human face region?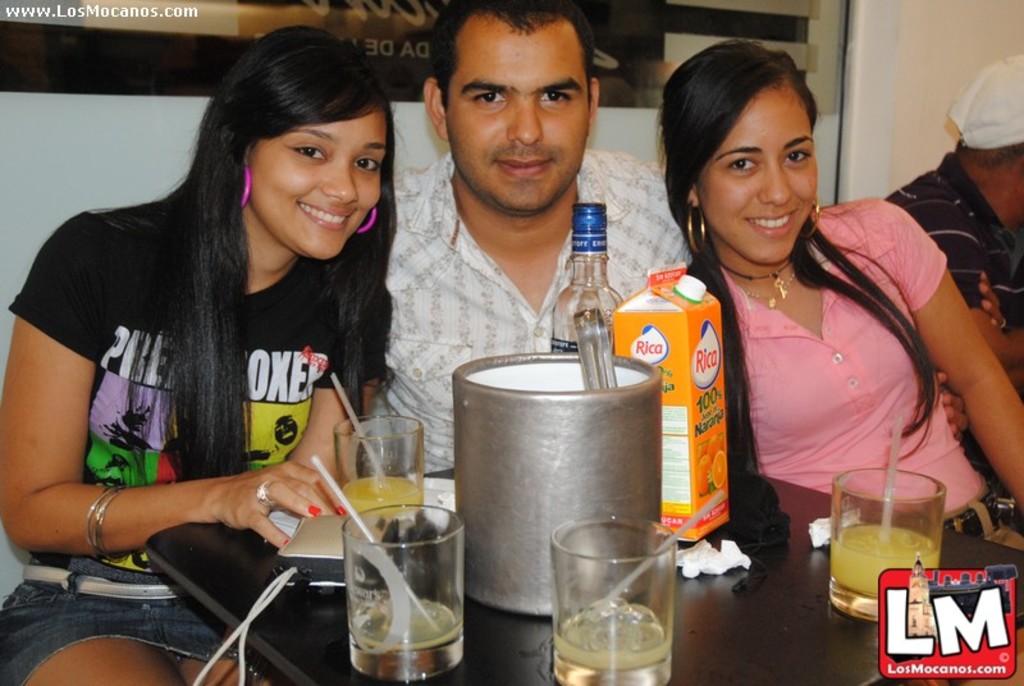
x1=703 y1=81 x2=817 y2=257
